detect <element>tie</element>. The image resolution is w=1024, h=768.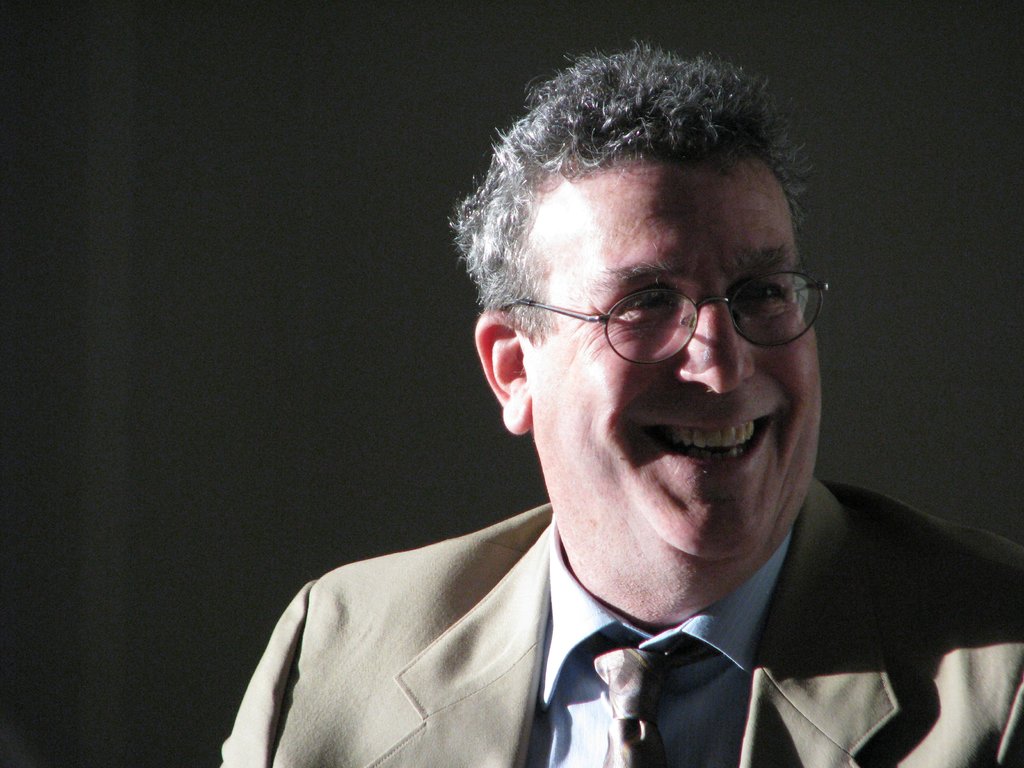
<bbox>570, 631, 716, 767</bbox>.
